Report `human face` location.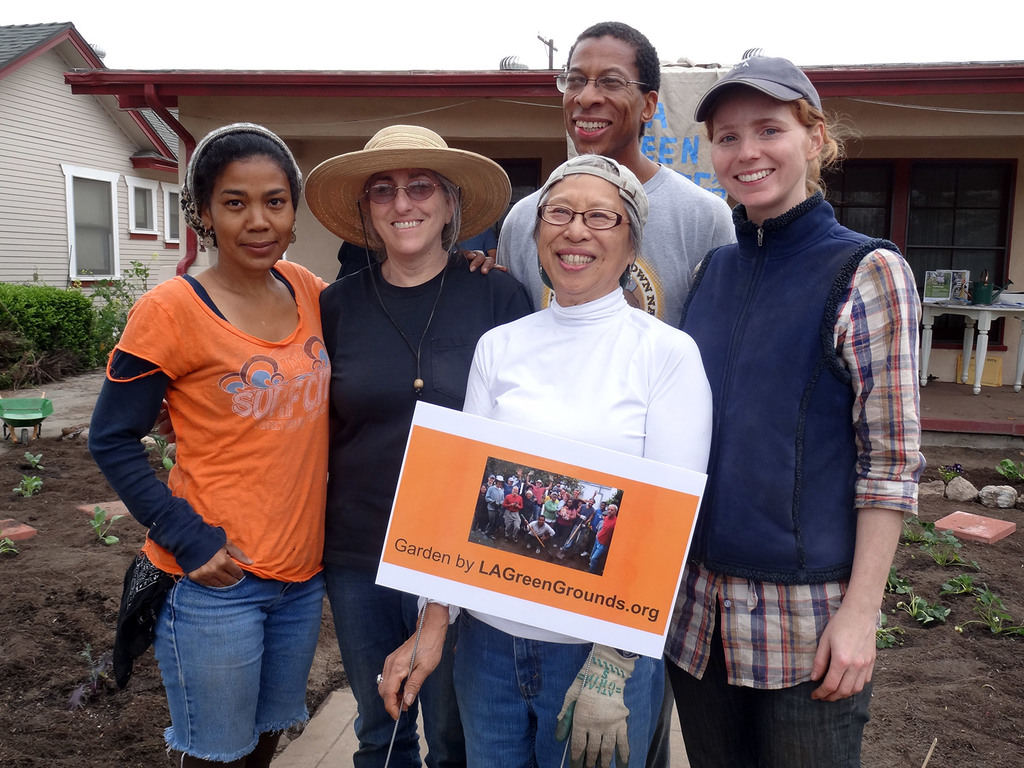
Report: [x1=215, y1=158, x2=297, y2=271].
